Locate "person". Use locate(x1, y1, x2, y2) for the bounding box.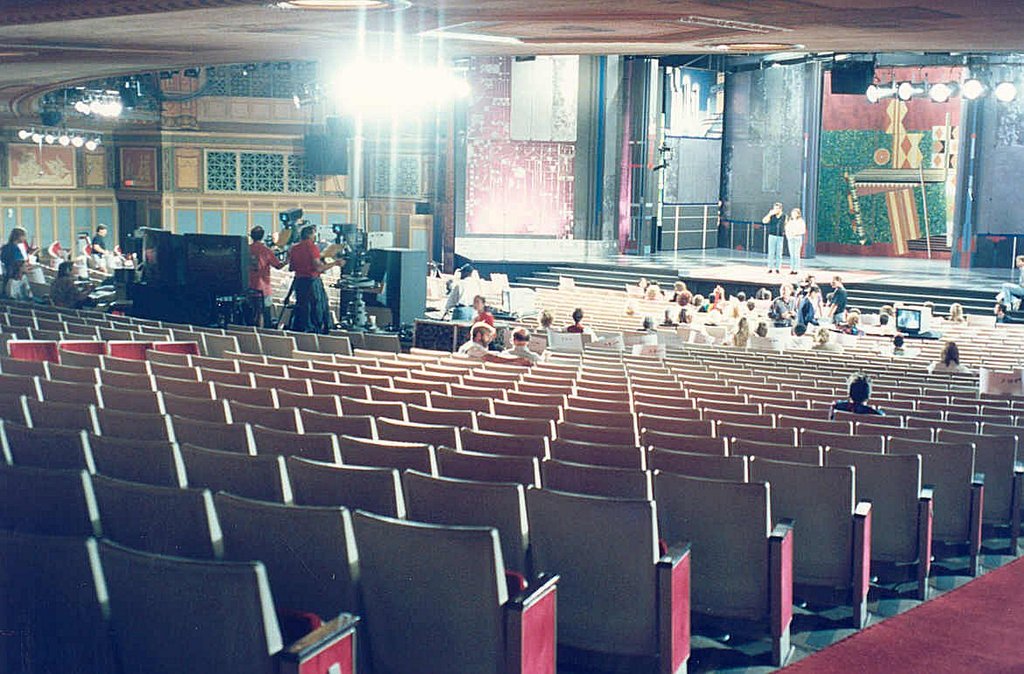
locate(502, 329, 545, 367).
